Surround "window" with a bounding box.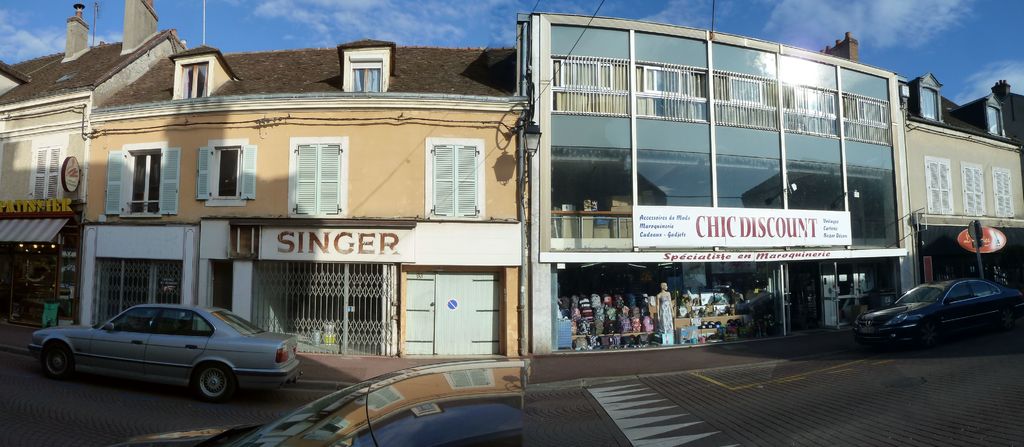
(left=838, top=92, right=892, bottom=143).
